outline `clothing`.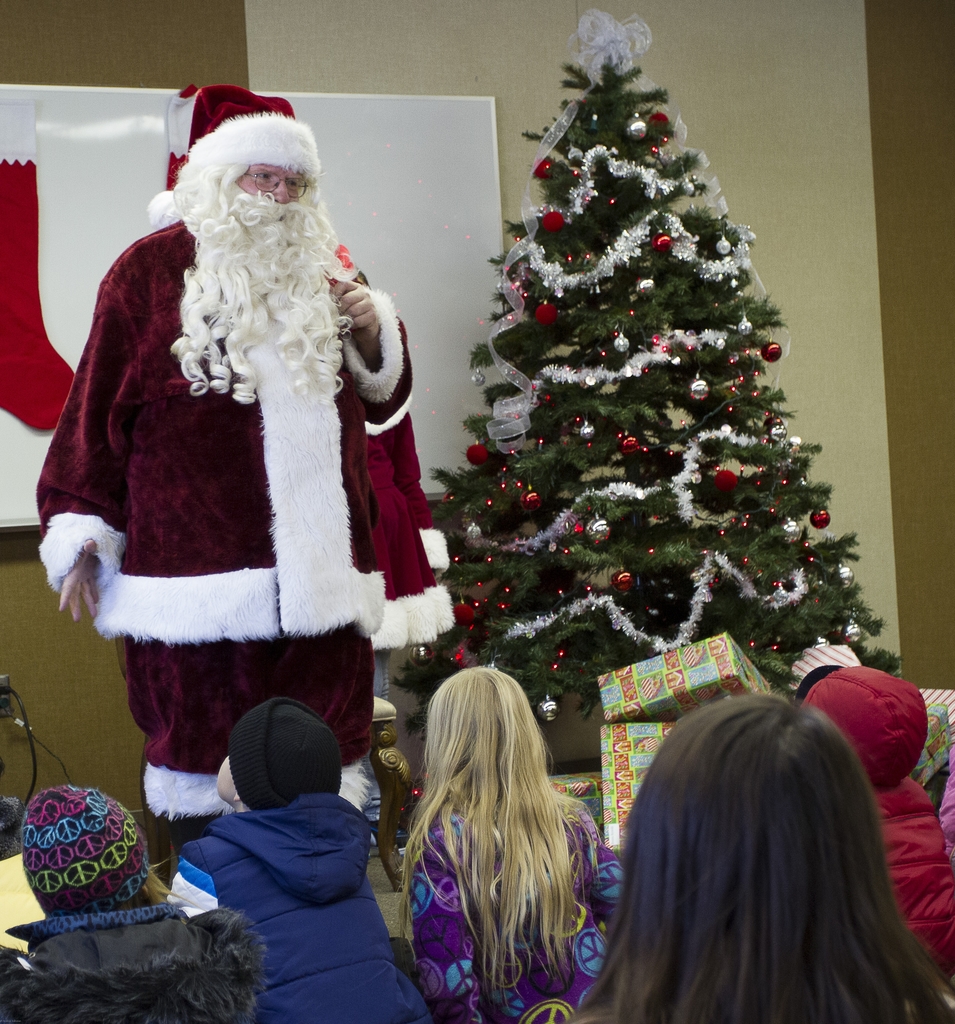
Outline: pyautogui.locateOnScreen(0, 780, 268, 1023).
